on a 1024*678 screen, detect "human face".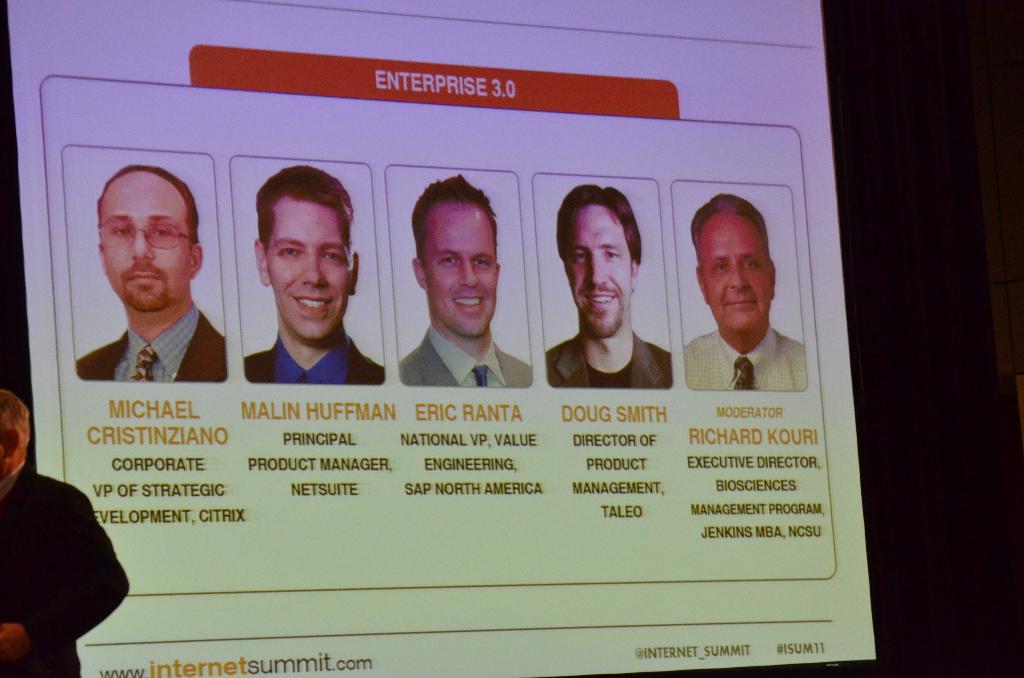
crop(105, 179, 194, 312).
